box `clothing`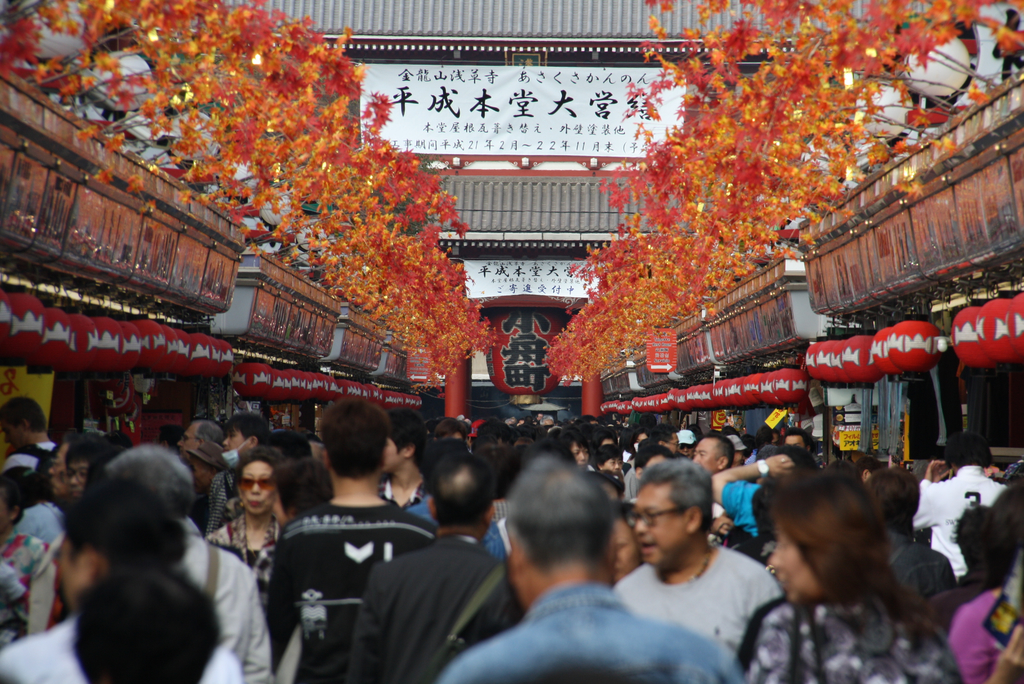
Rect(882, 530, 958, 606)
